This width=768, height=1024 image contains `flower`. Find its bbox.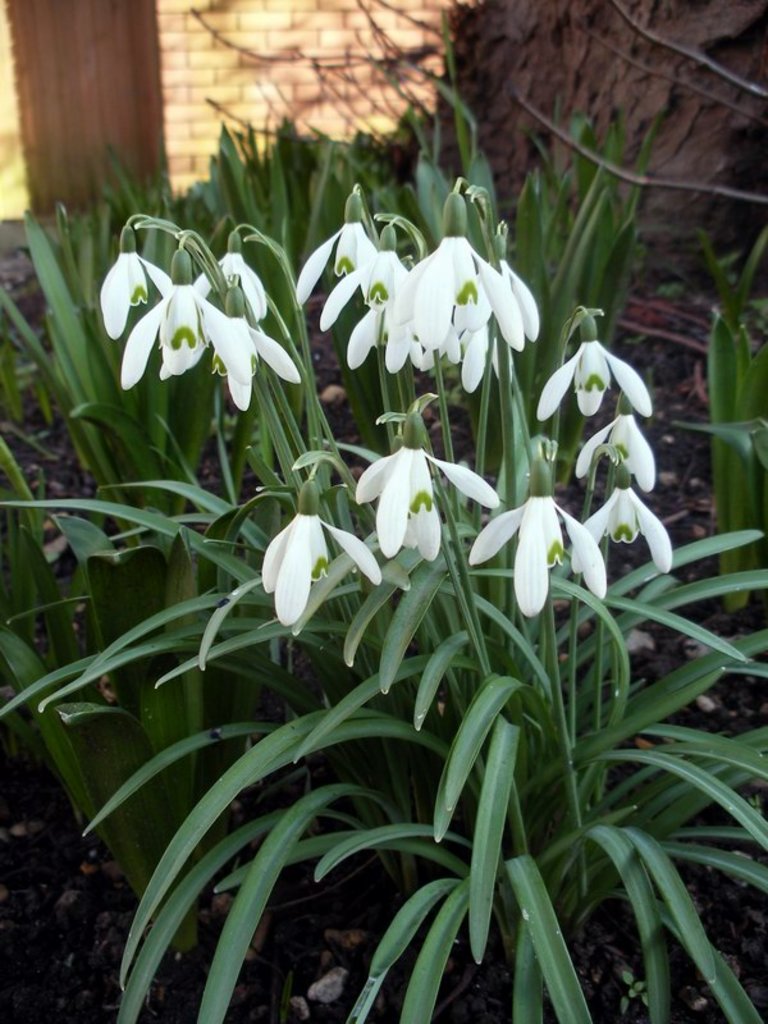
[x1=466, y1=239, x2=550, y2=403].
